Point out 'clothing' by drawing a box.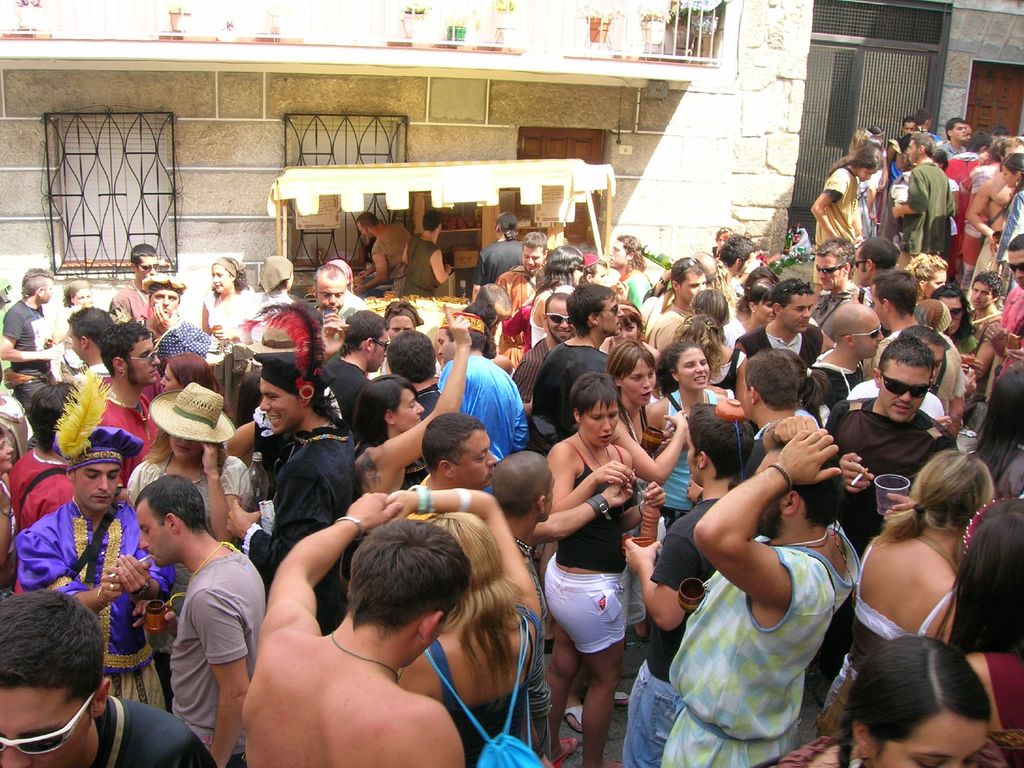
<region>843, 529, 956, 638</region>.
